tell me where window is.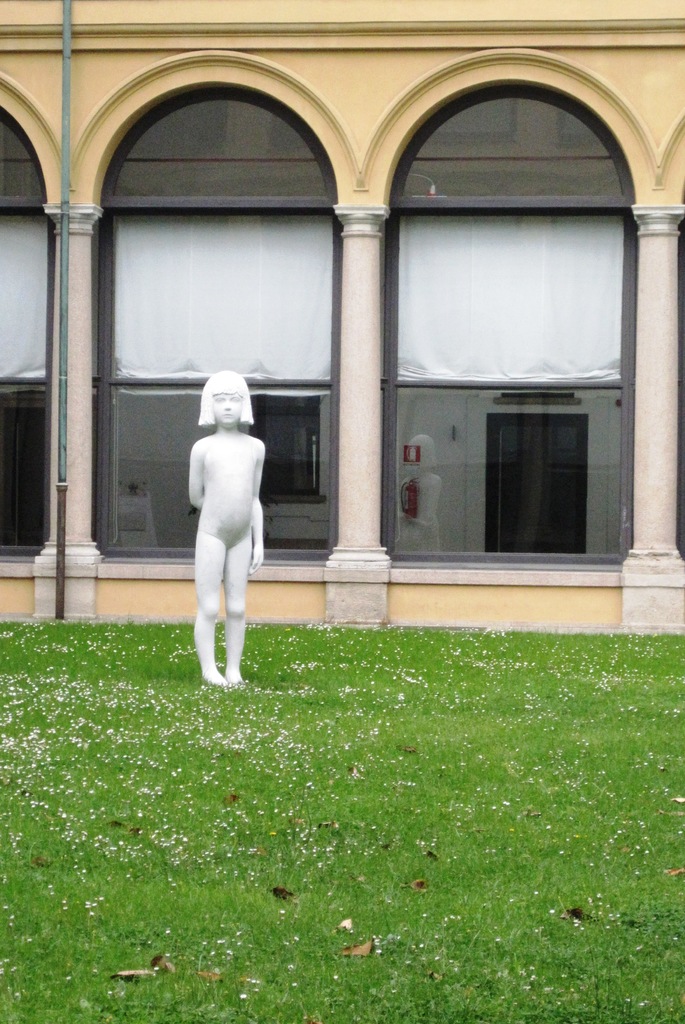
window is at [x1=243, y1=395, x2=339, y2=502].
